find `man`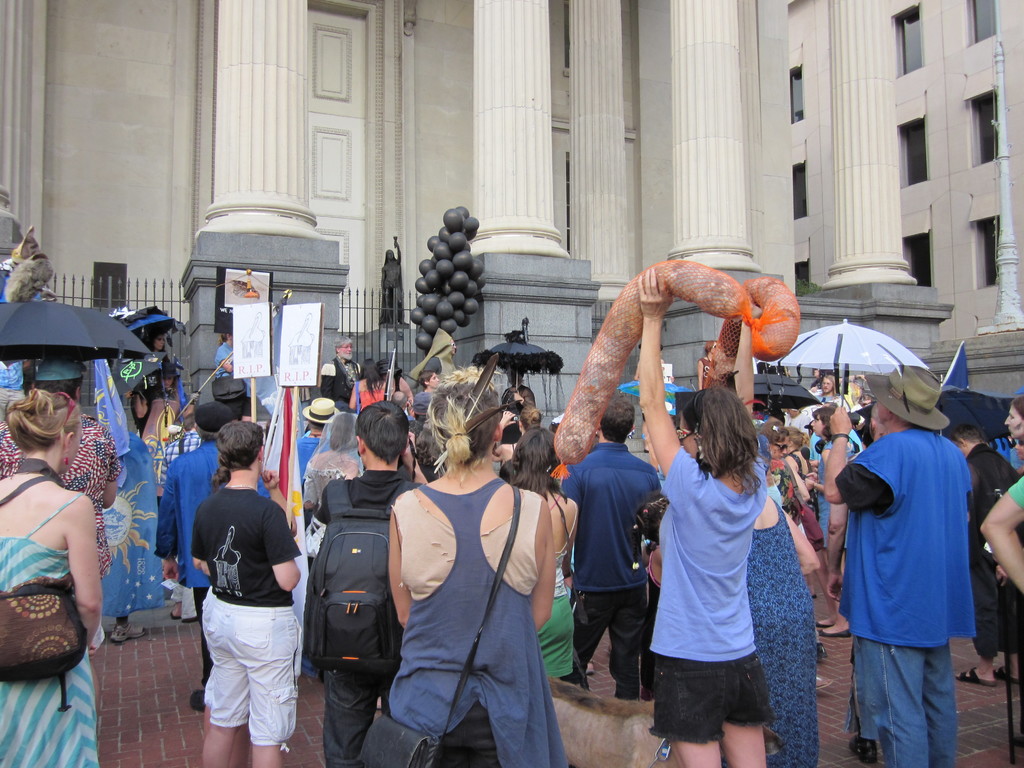
x1=0 y1=360 x2=122 y2=728
